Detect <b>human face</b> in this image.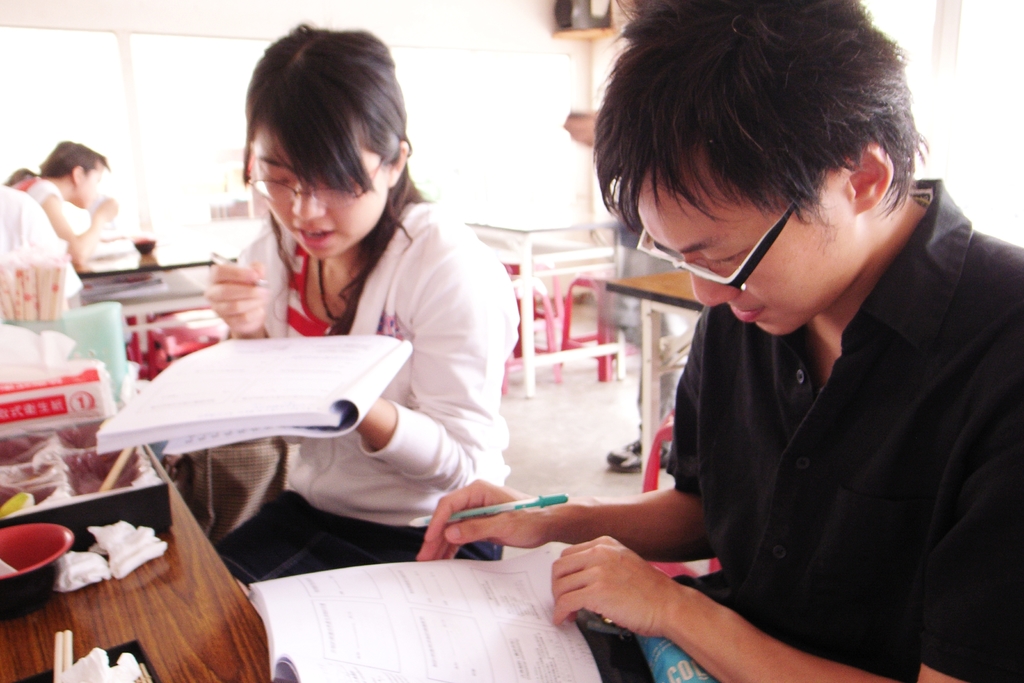
Detection: left=634, top=167, right=838, bottom=339.
